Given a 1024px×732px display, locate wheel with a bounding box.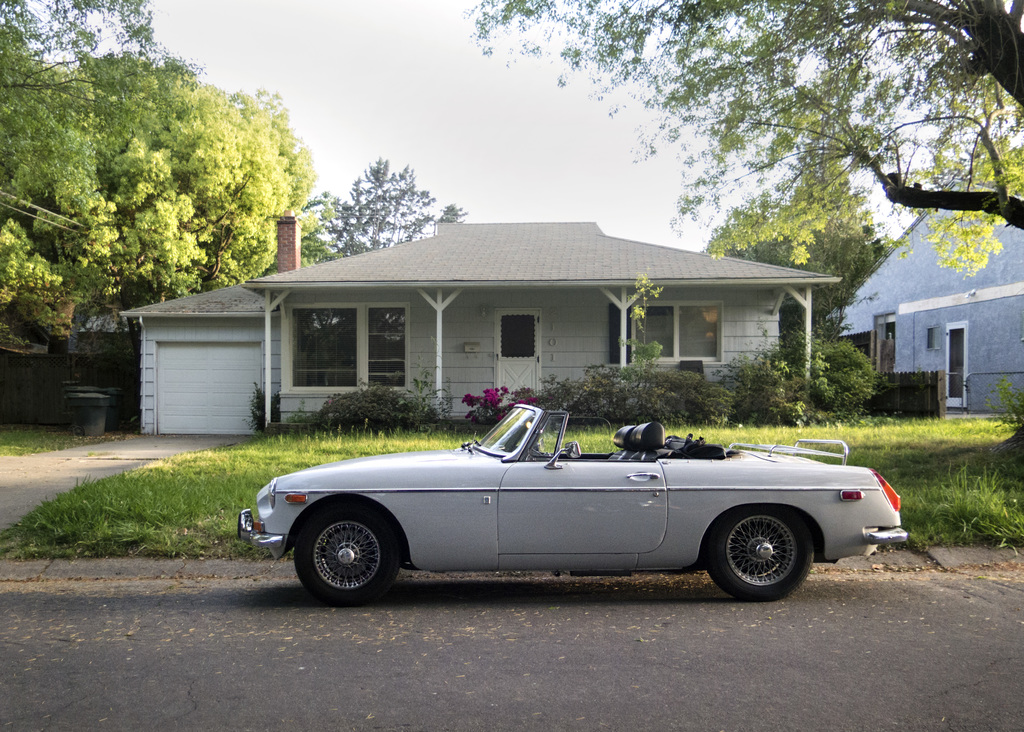
Located: left=294, top=507, right=399, bottom=605.
